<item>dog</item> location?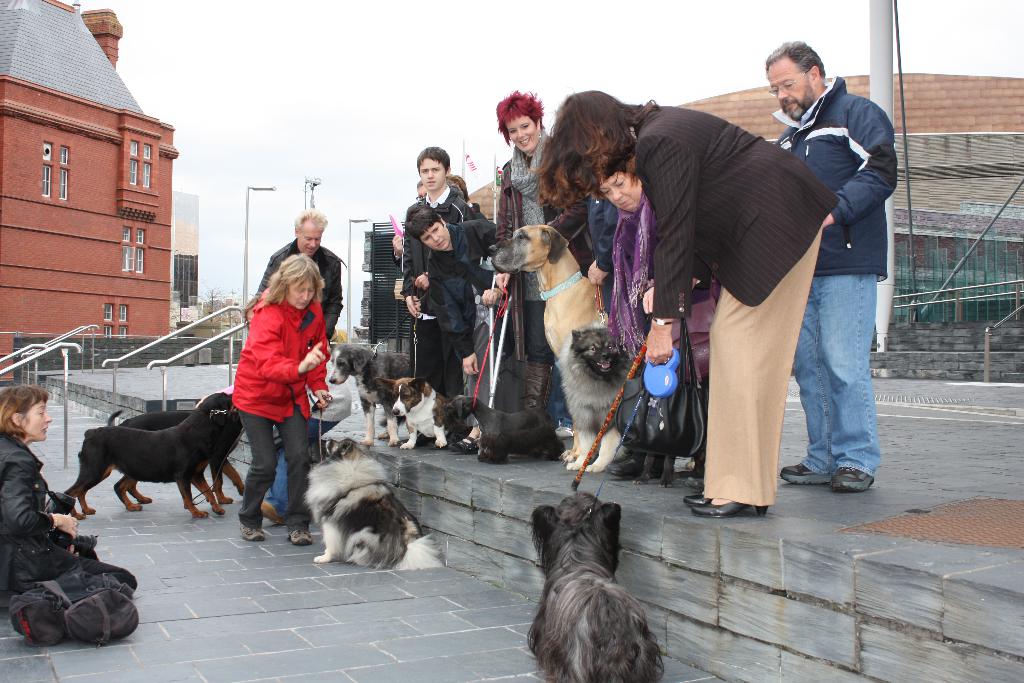
rect(376, 375, 451, 446)
